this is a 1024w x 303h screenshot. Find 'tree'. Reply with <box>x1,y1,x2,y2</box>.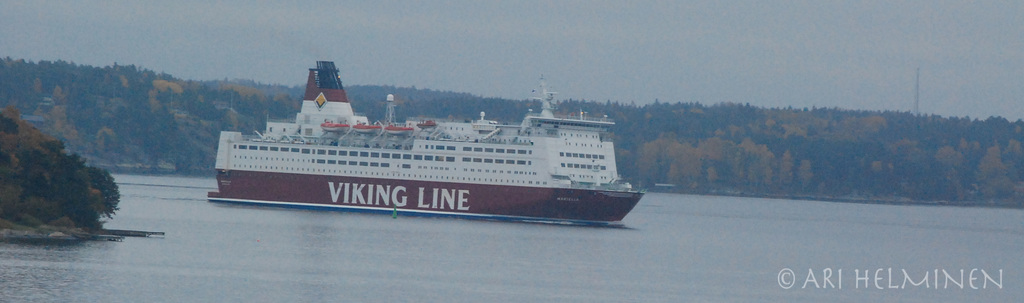
<box>976,145,1011,184</box>.
